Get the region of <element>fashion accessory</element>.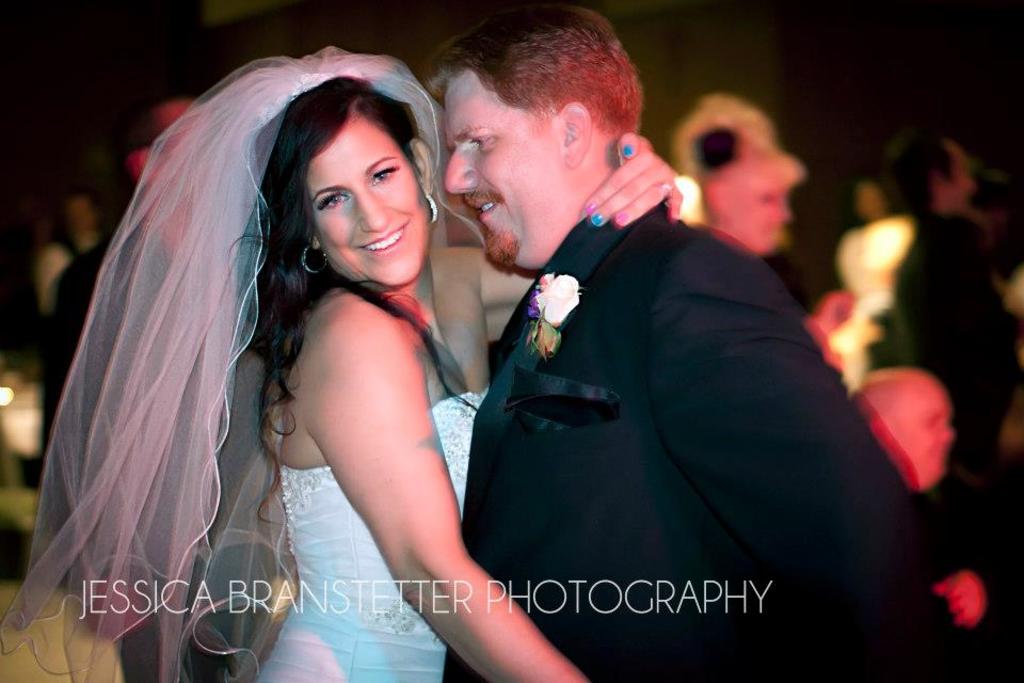
[421, 193, 433, 229].
